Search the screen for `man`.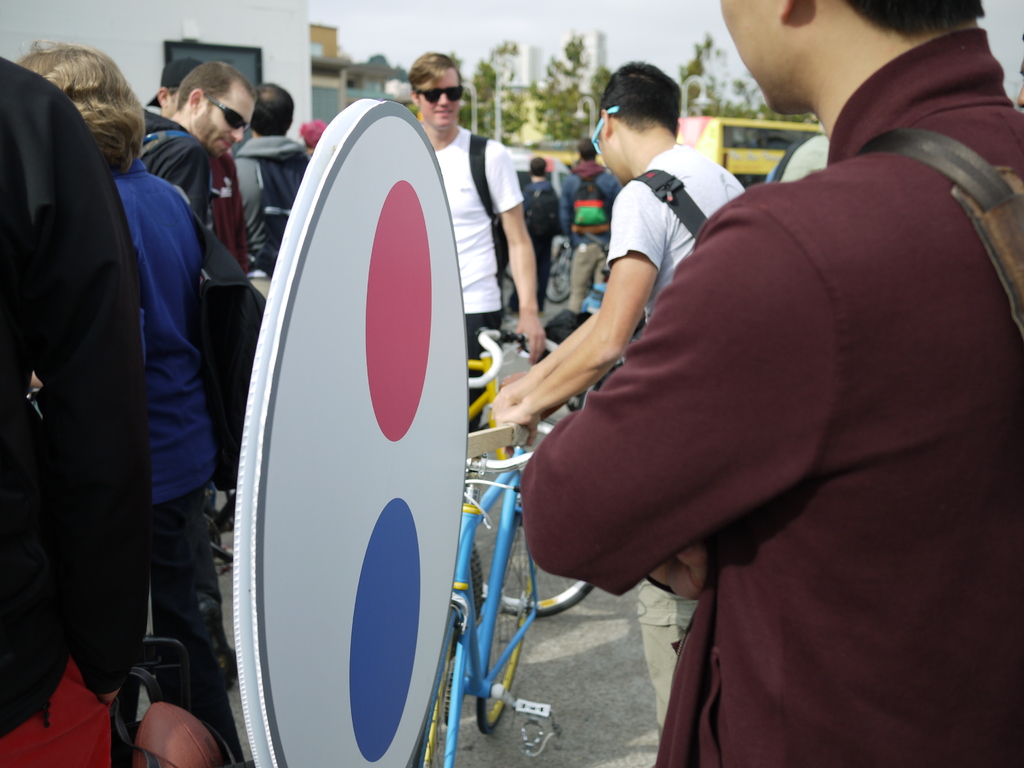
Found at crop(141, 56, 280, 277).
